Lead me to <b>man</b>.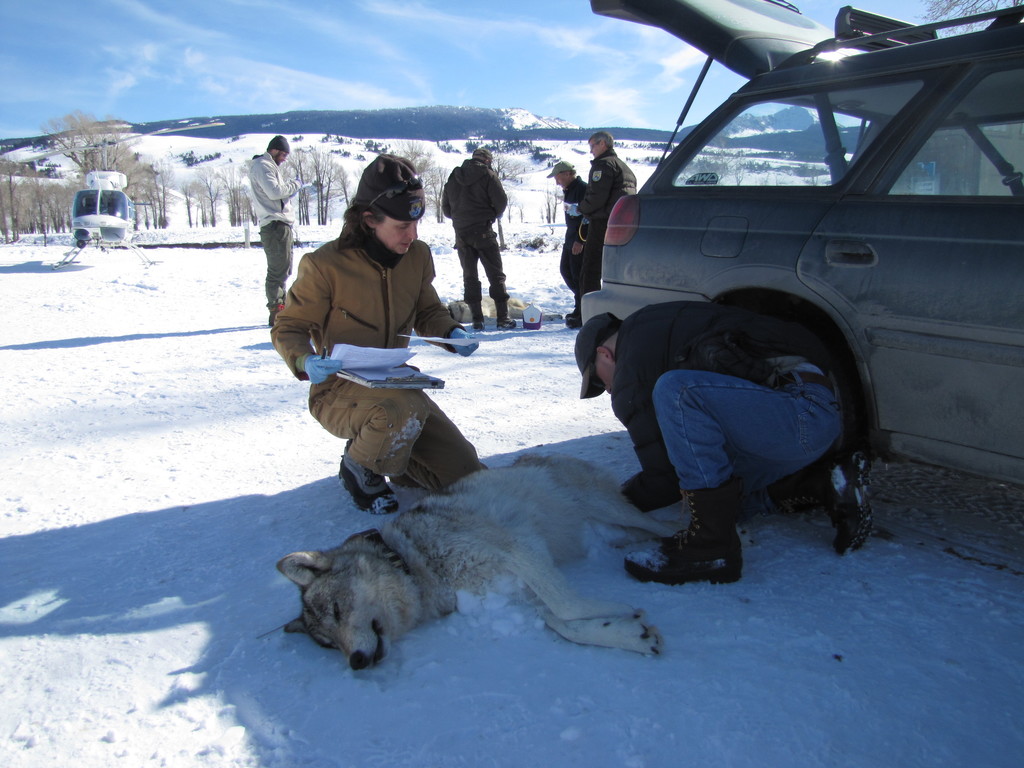
Lead to Rect(244, 131, 305, 328).
